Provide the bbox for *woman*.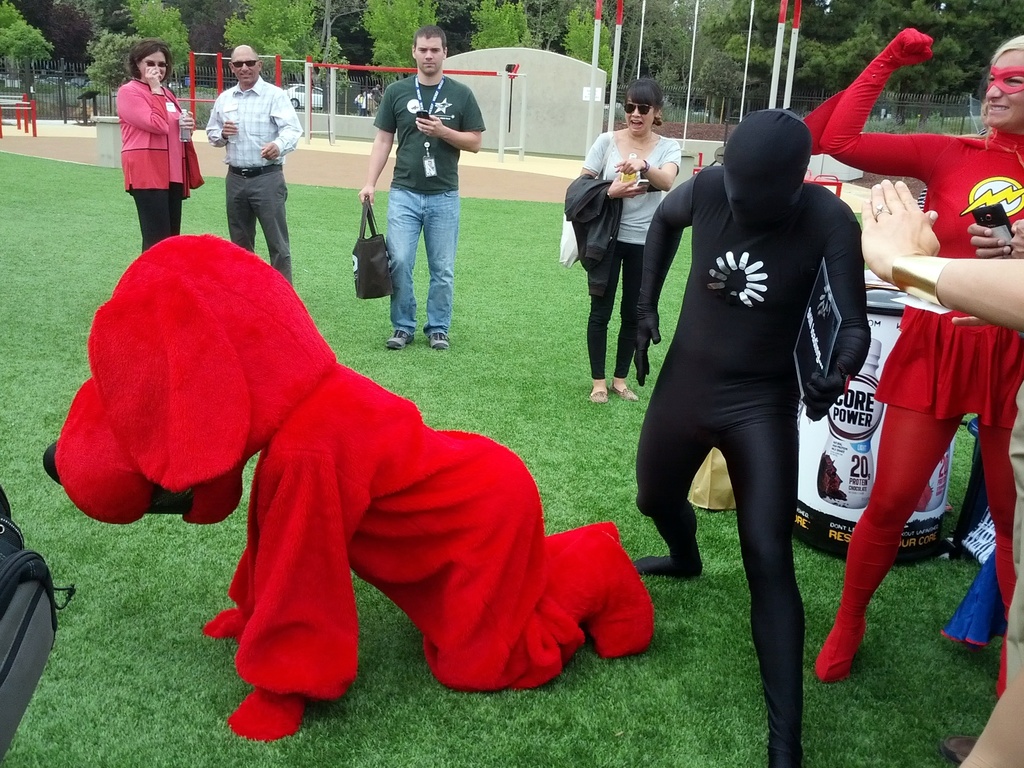
[left=580, top=80, right=685, bottom=404].
